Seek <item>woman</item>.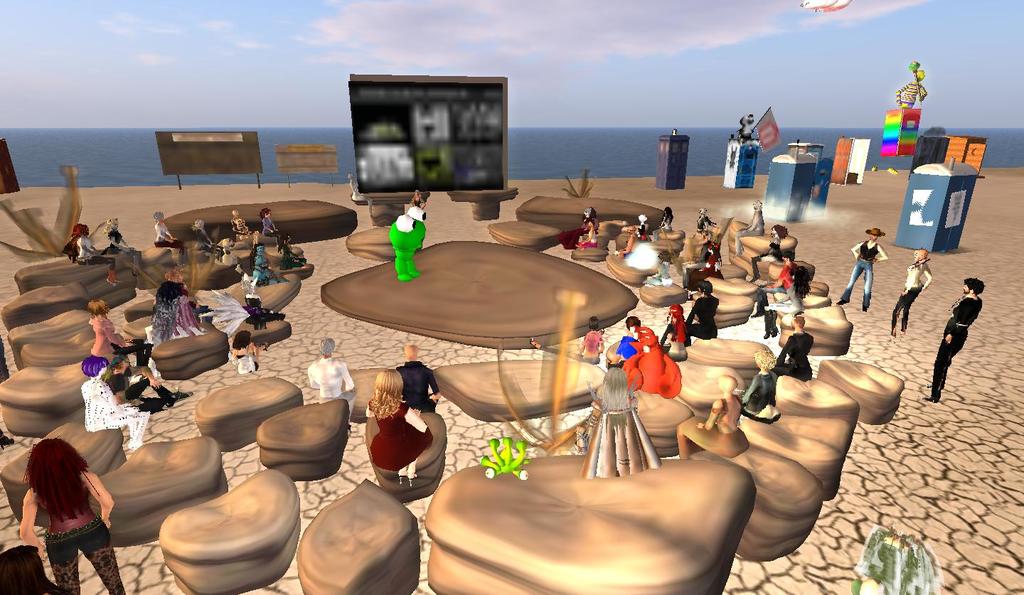
box=[79, 348, 143, 455].
